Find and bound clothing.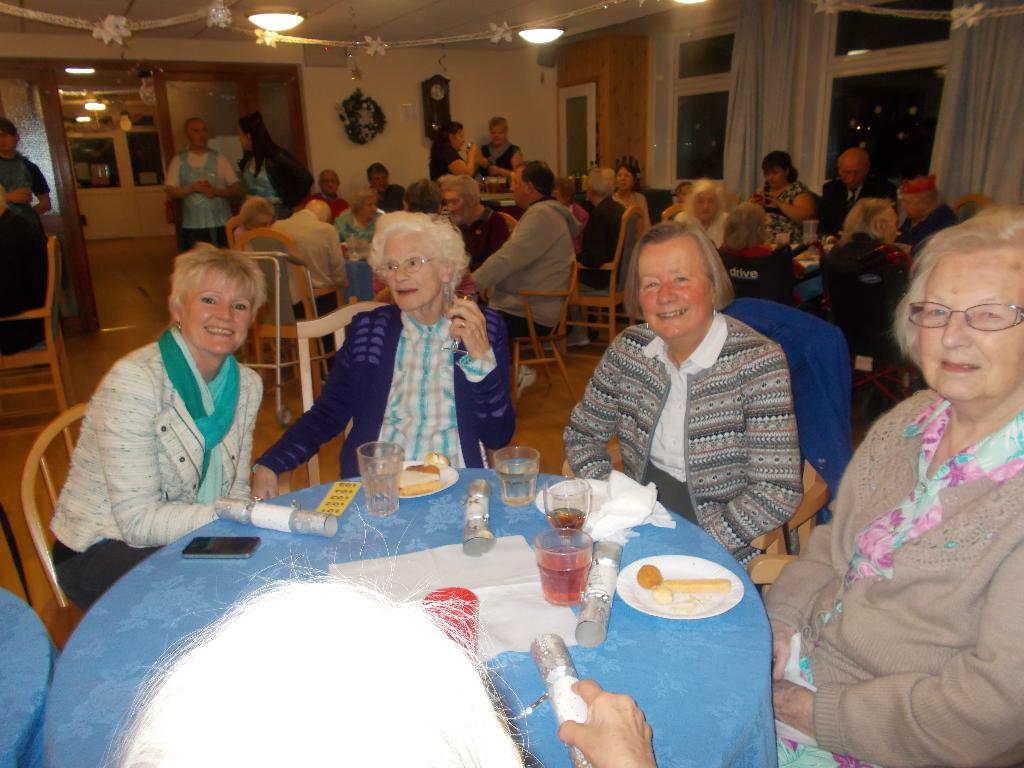
Bound: [left=560, top=307, right=801, bottom=570].
